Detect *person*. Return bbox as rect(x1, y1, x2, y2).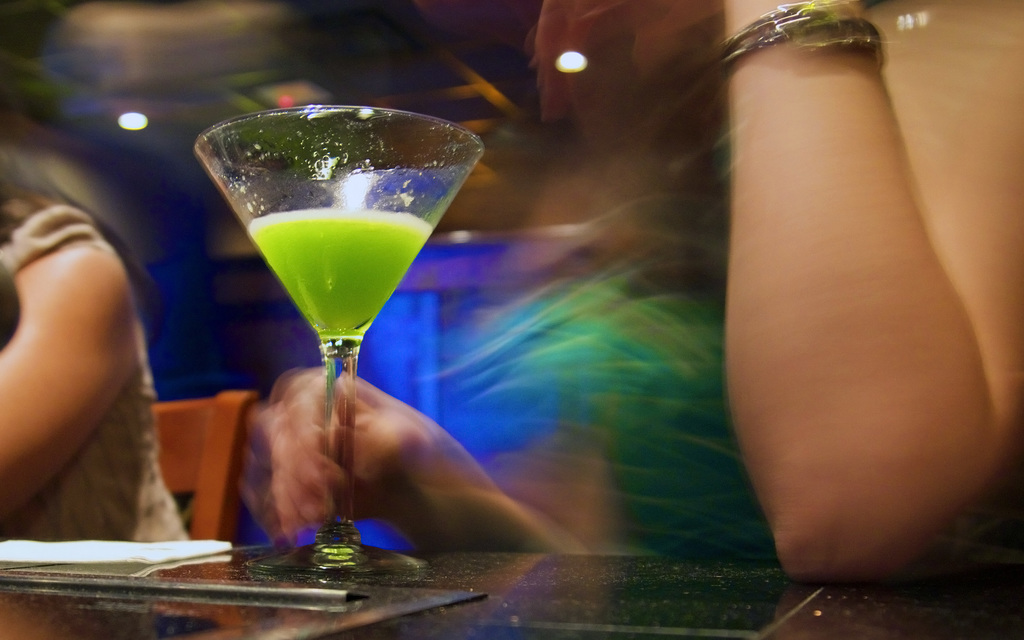
rect(247, 0, 1023, 586).
